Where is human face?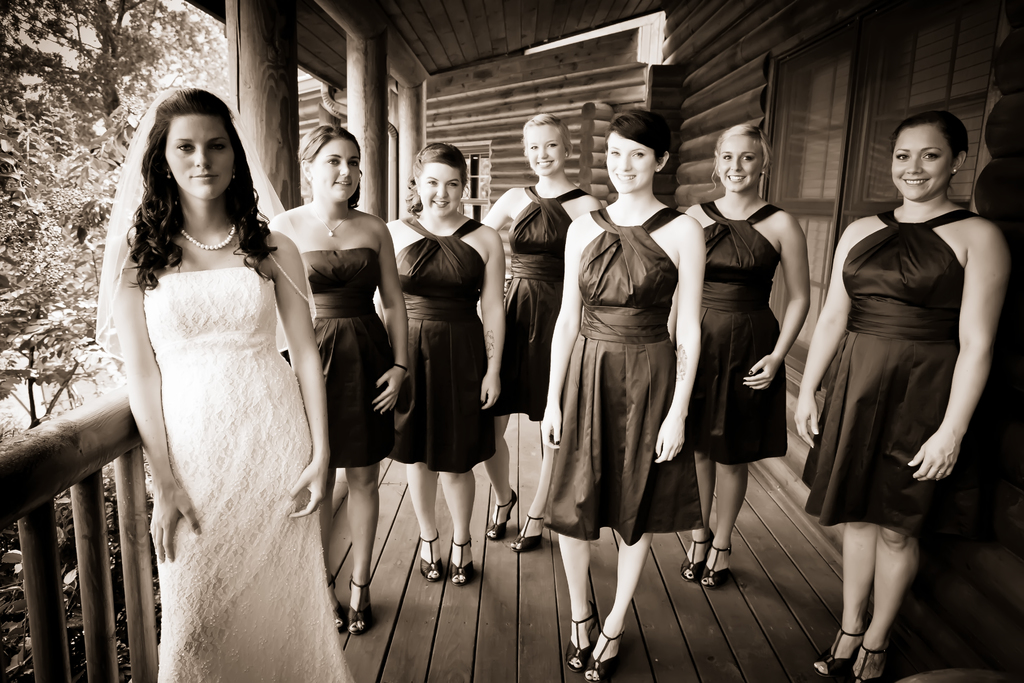
l=714, t=132, r=761, b=188.
